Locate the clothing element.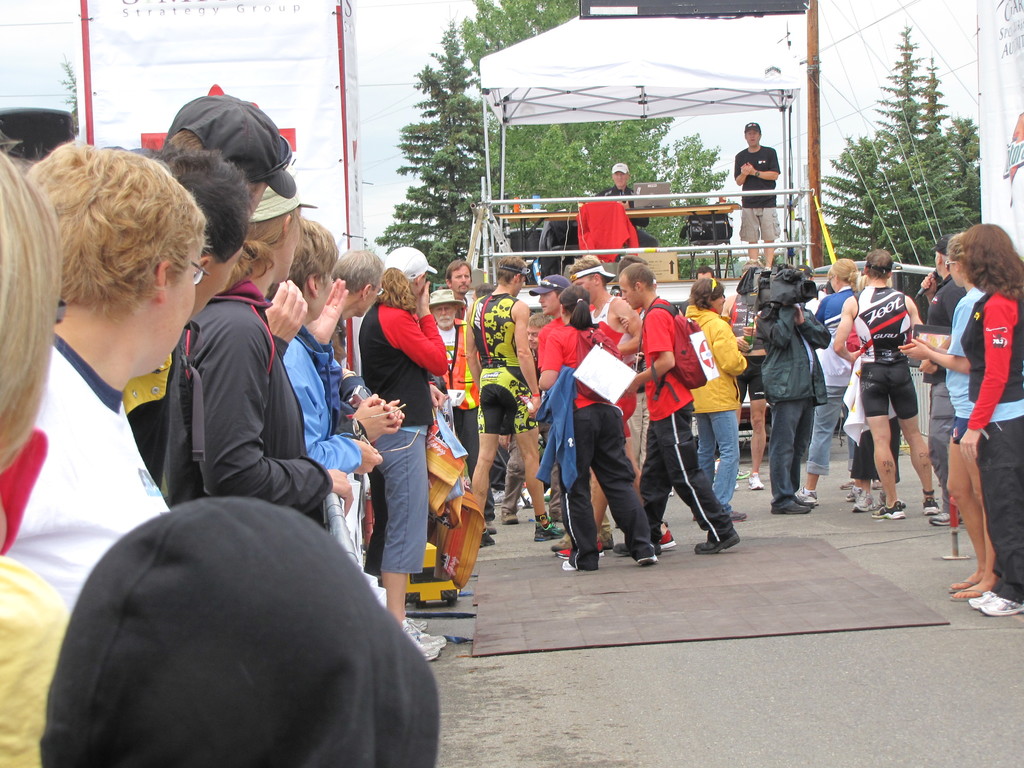
Element bbox: [x1=0, y1=550, x2=70, y2=767].
